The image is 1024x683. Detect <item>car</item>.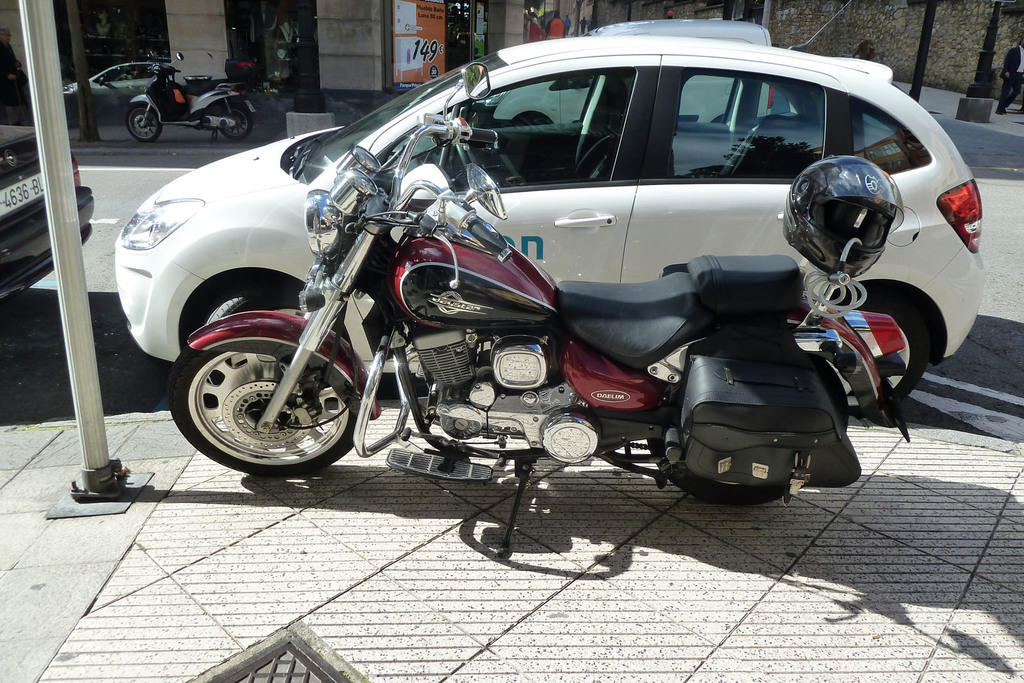
Detection: (x1=114, y1=0, x2=986, y2=422).
